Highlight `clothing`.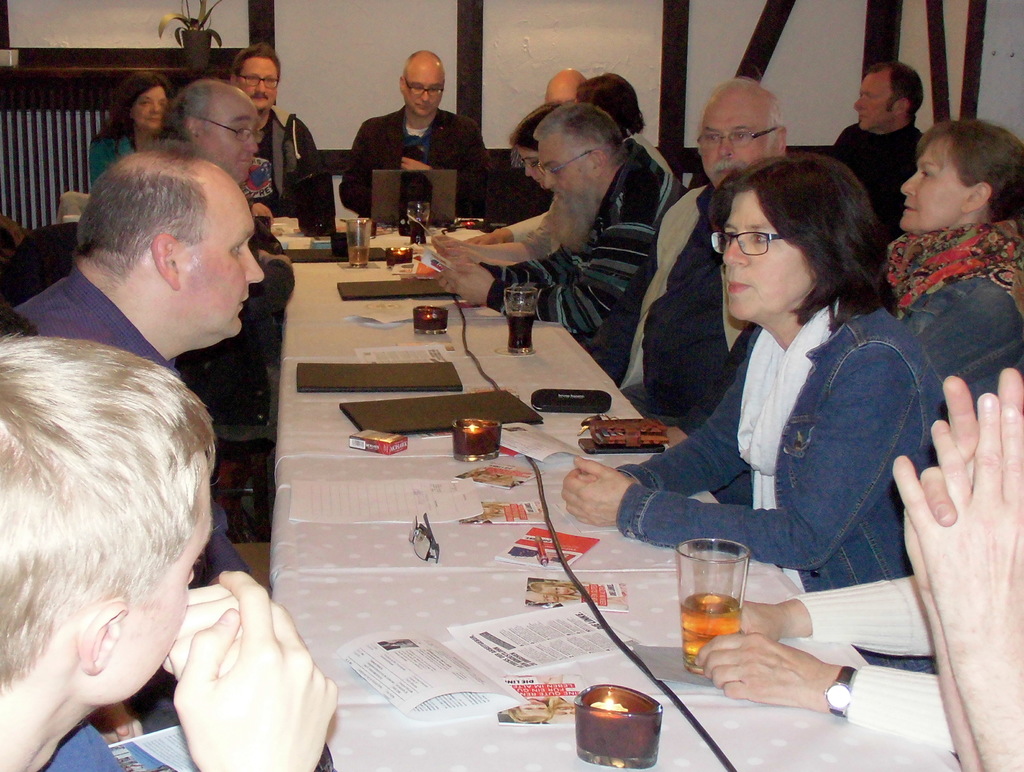
Highlighted region: l=618, t=297, r=957, b=596.
